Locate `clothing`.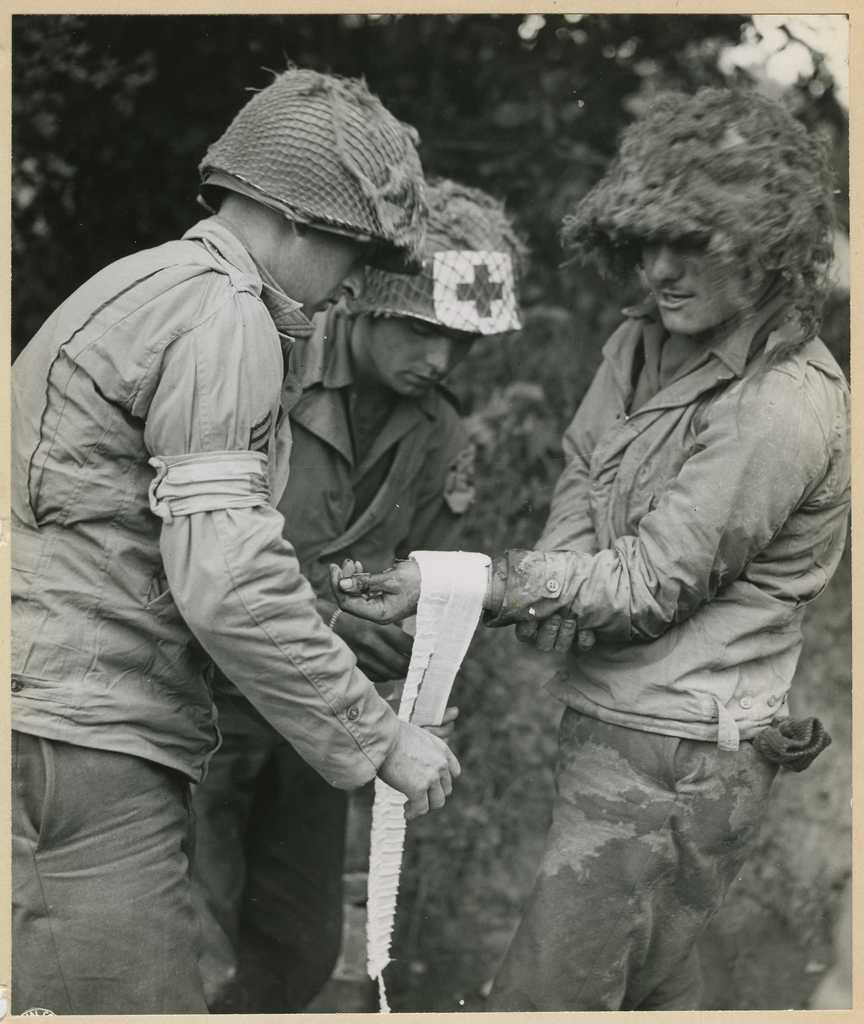
Bounding box: l=209, t=314, r=462, b=1020.
